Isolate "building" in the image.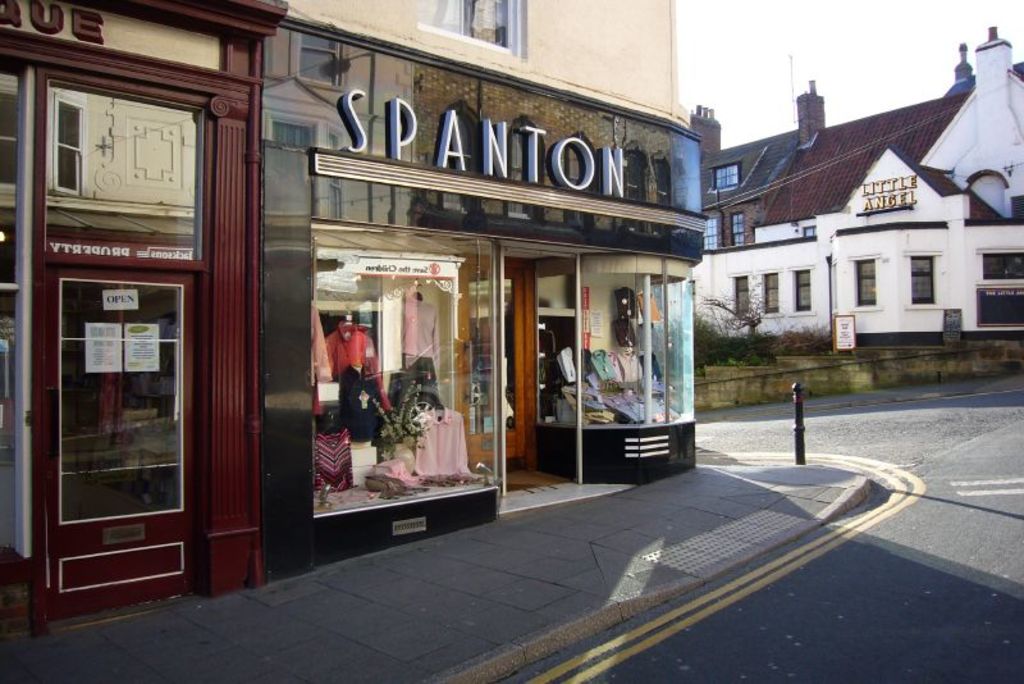
Isolated region: crop(690, 22, 1023, 360).
